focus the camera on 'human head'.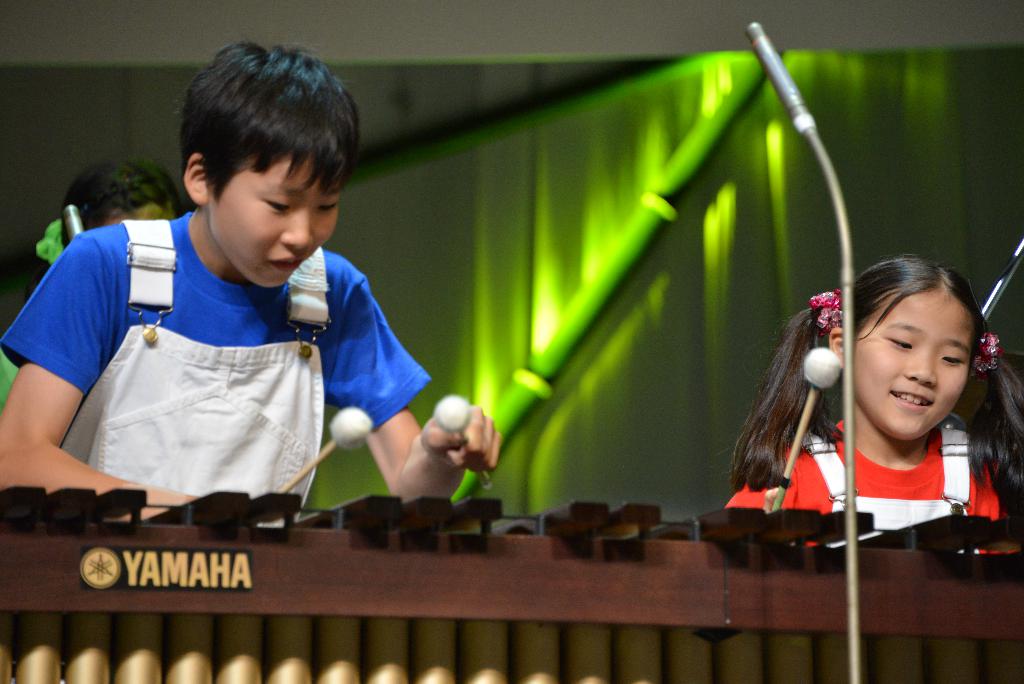
Focus region: 150/28/355/292.
